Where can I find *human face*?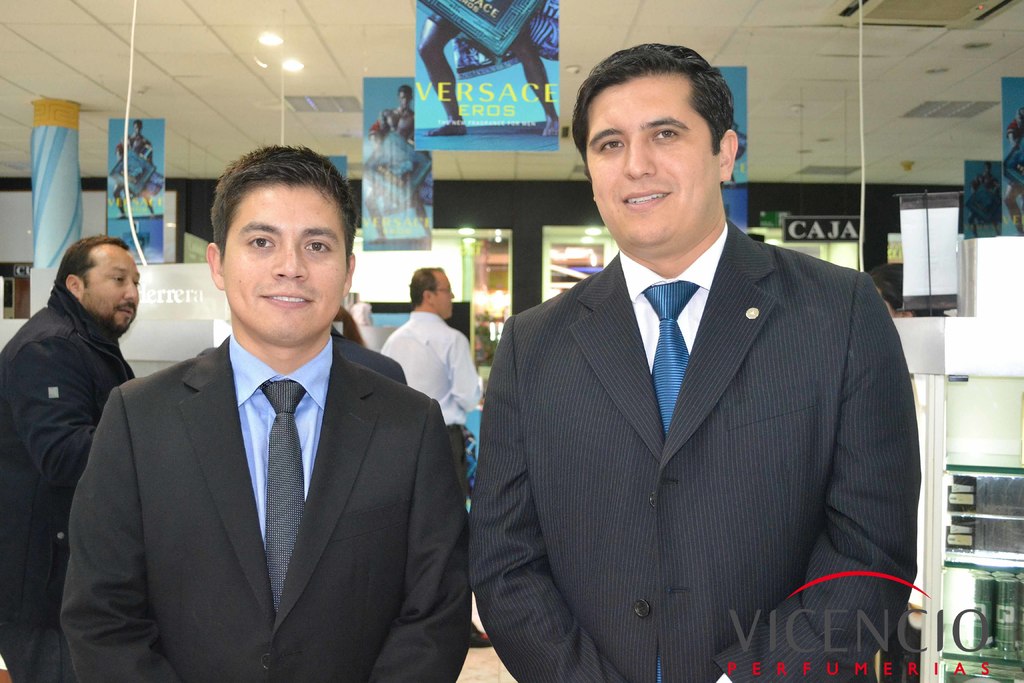
You can find it at [588, 85, 719, 245].
